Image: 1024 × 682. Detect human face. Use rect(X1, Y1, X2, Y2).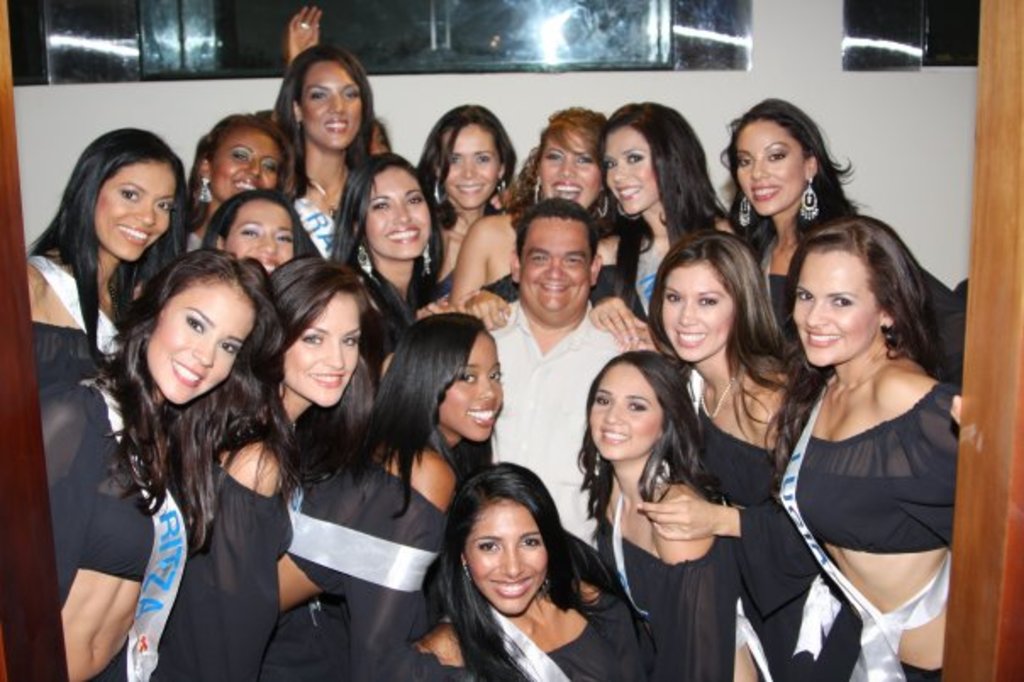
rect(610, 136, 644, 214).
